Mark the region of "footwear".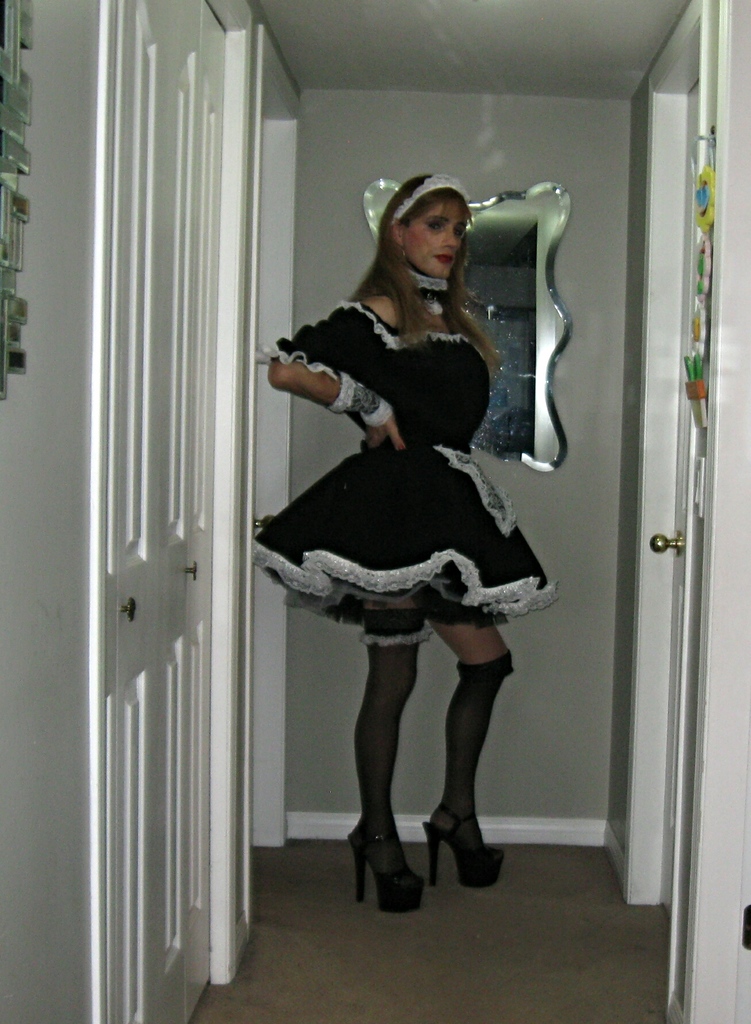
Region: box=[348, 799, 438, 903].
